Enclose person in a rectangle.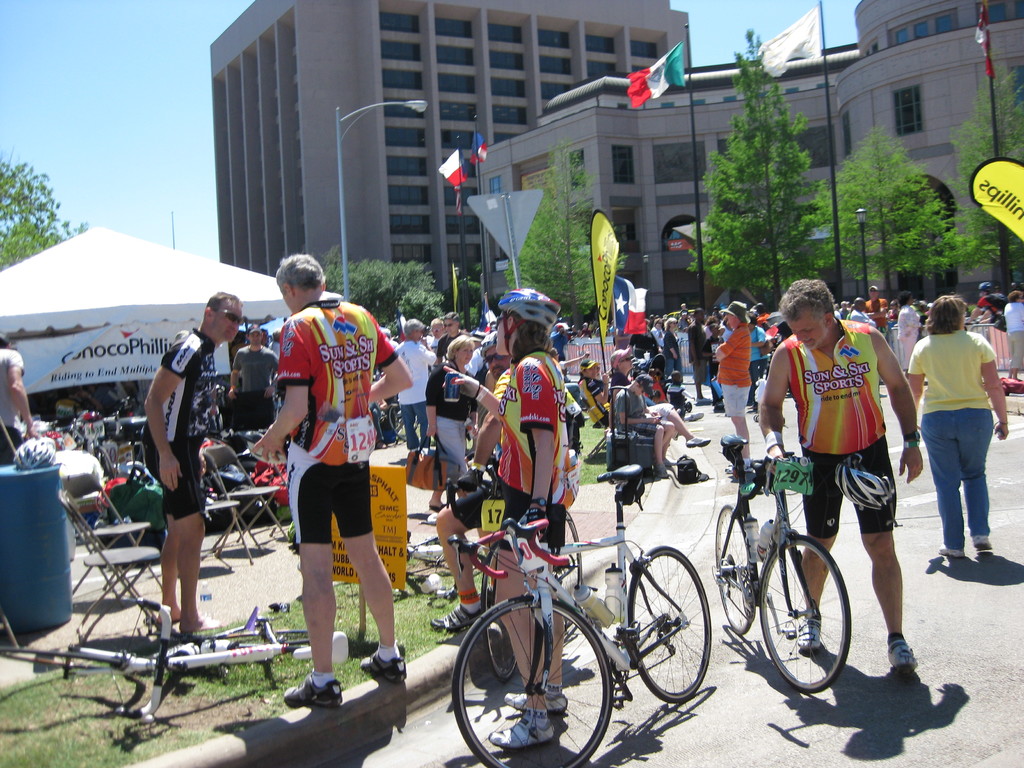
(x1=431, y1=328, x2=535, y2=628).
